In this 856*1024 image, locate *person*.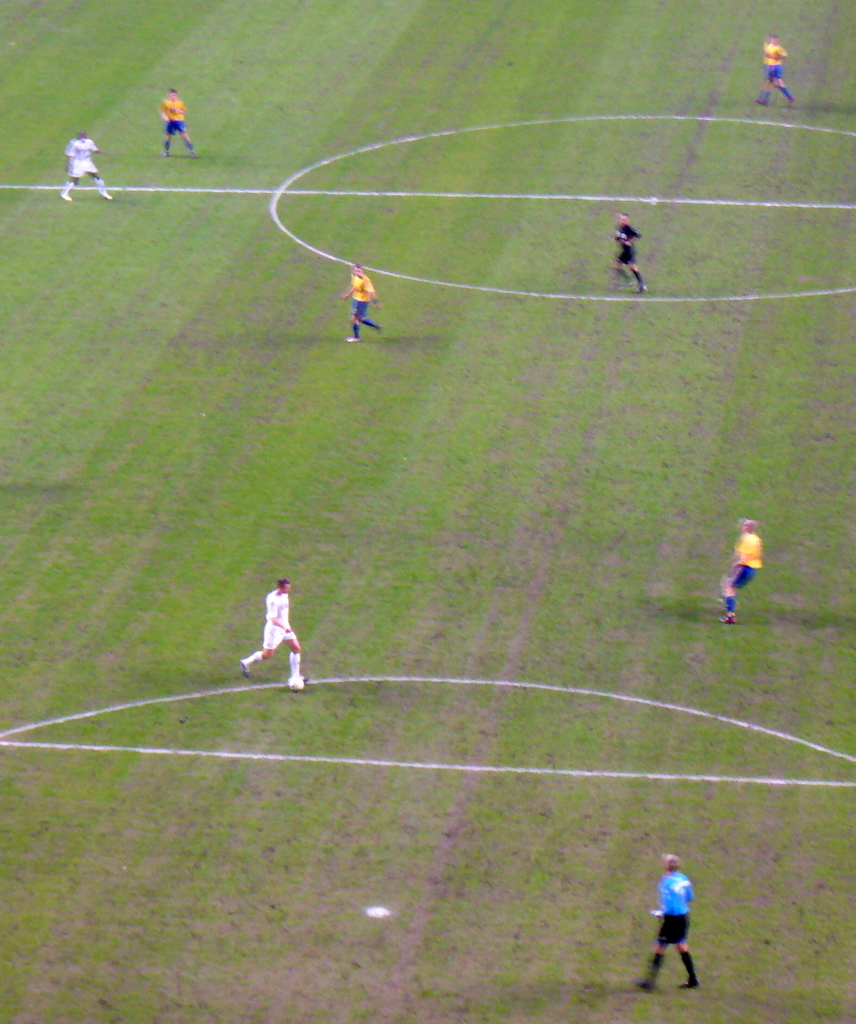
Bounding box: region(230, 580, 305, 687).
